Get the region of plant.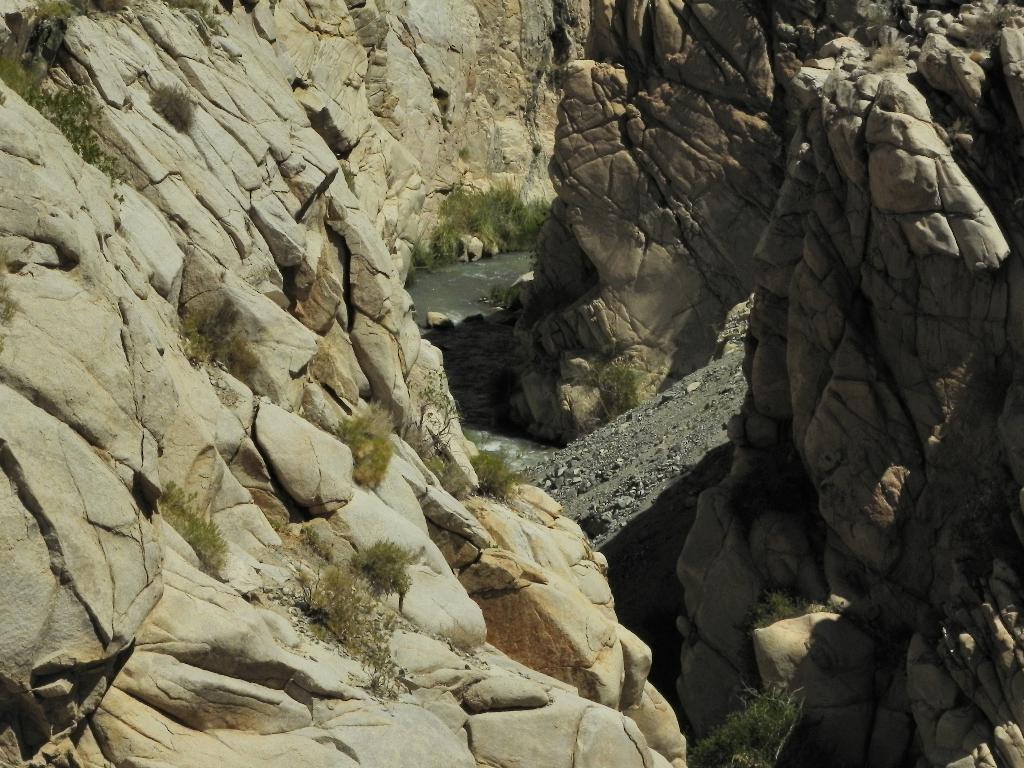
(left=532, top=141, right=548, bottom=158).
